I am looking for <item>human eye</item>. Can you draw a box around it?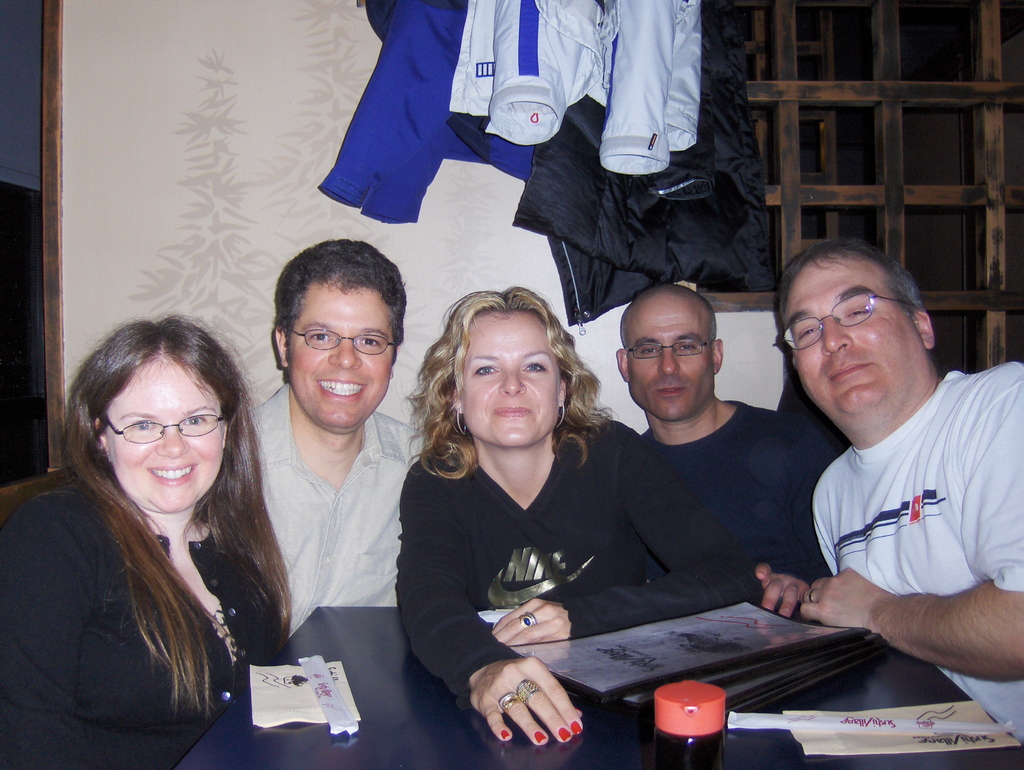
Sure, the bounding box is 796 328 819 342.
